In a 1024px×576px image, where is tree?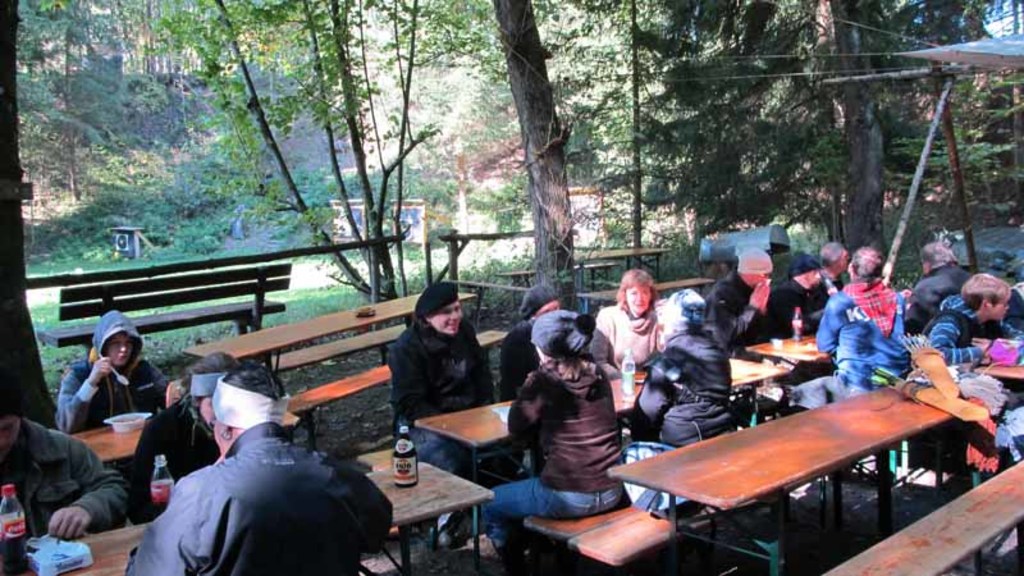
Rect(0, 0, 65, 434).
